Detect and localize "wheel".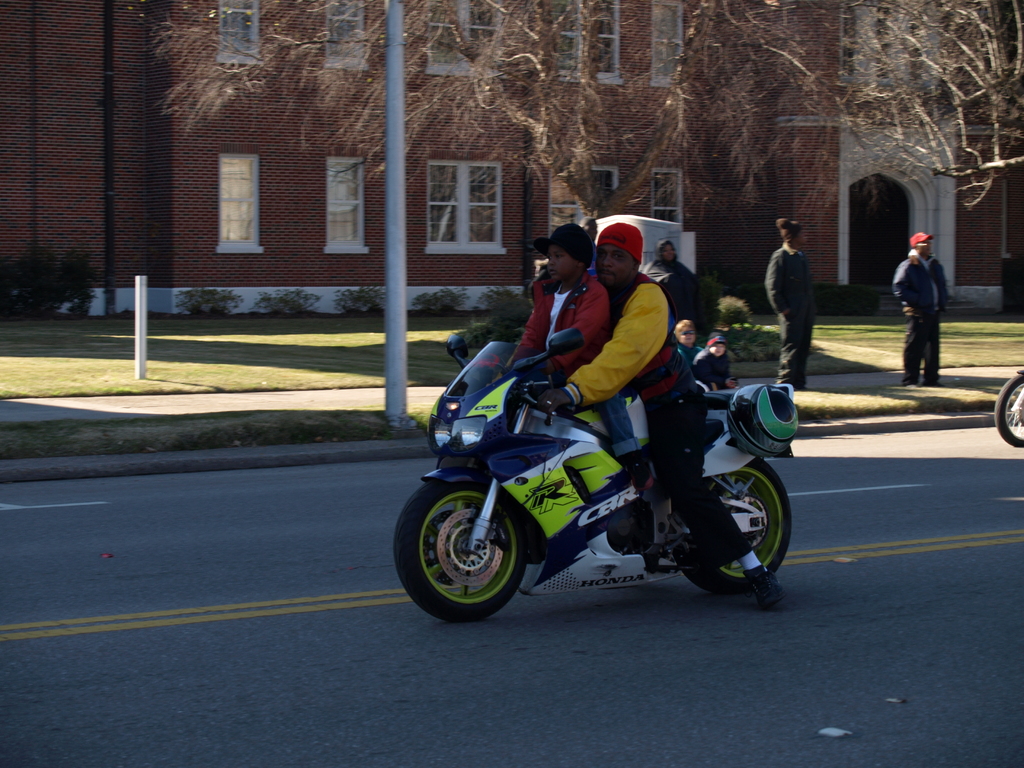
Localized at pyautogui.locateOnScreen(392, 479, 525, 627).
